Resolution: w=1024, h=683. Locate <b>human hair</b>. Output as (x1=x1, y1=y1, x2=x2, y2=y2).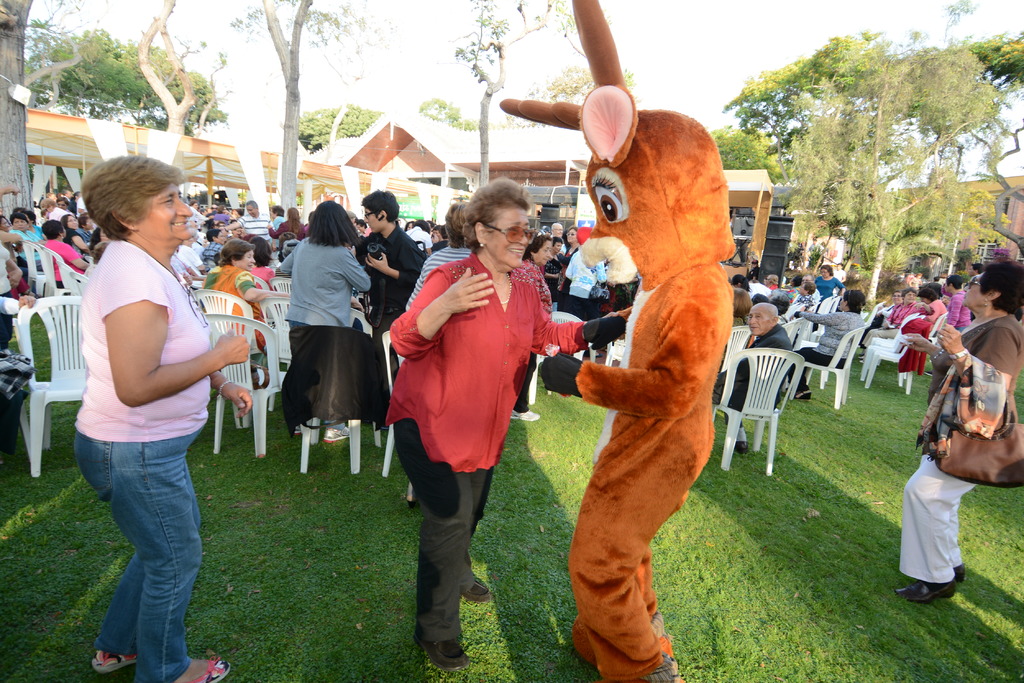
(x1=188, y1=199, x2=198, y2=205).
